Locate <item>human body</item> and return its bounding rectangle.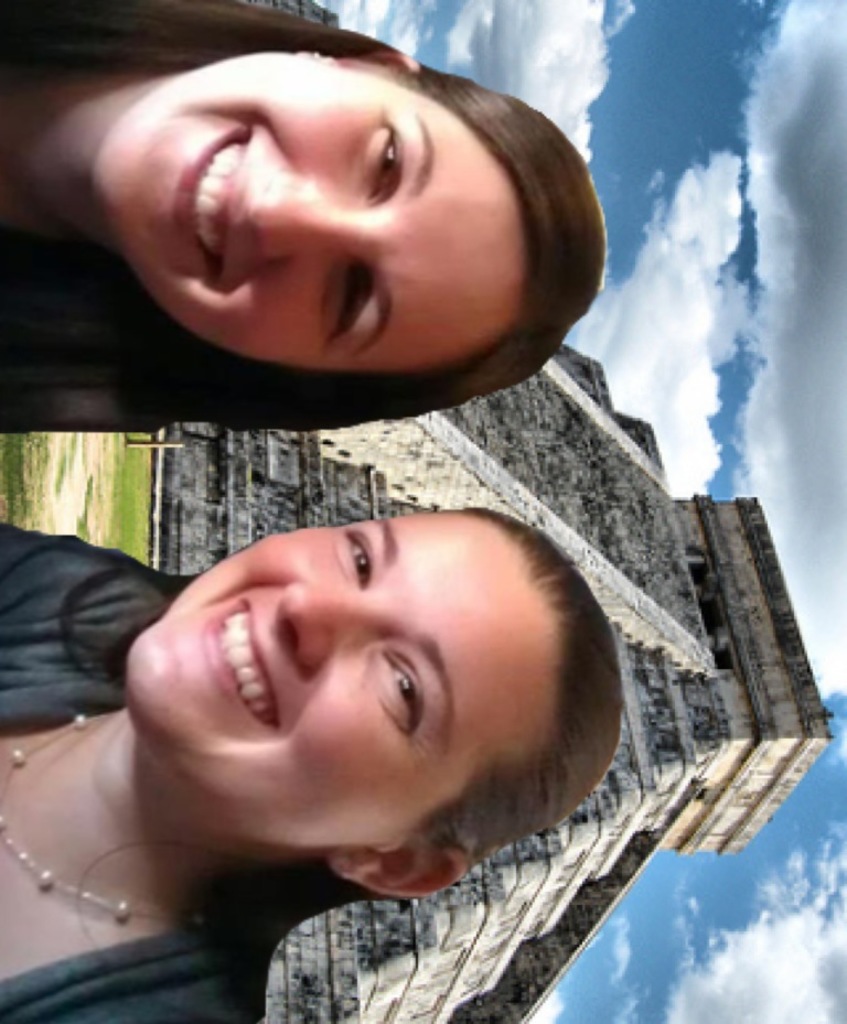
x1=0 y1=518 x2=257 y2=1023.
